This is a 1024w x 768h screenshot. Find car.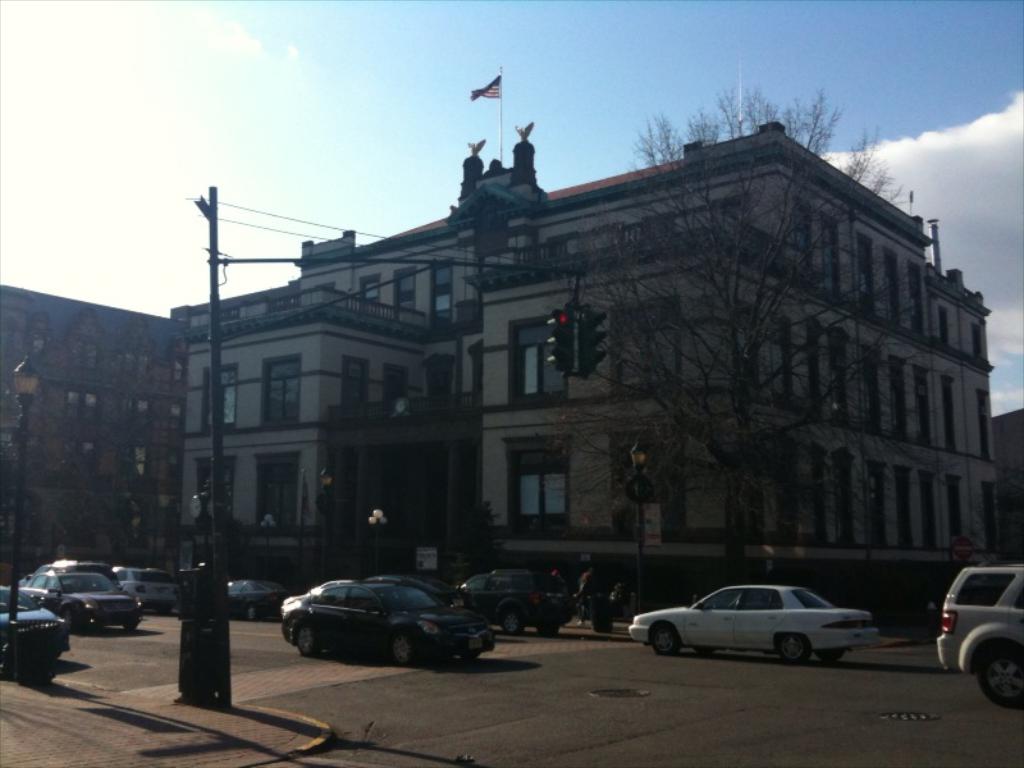
Bounding box: rect(931, 561, 1023, 709).
